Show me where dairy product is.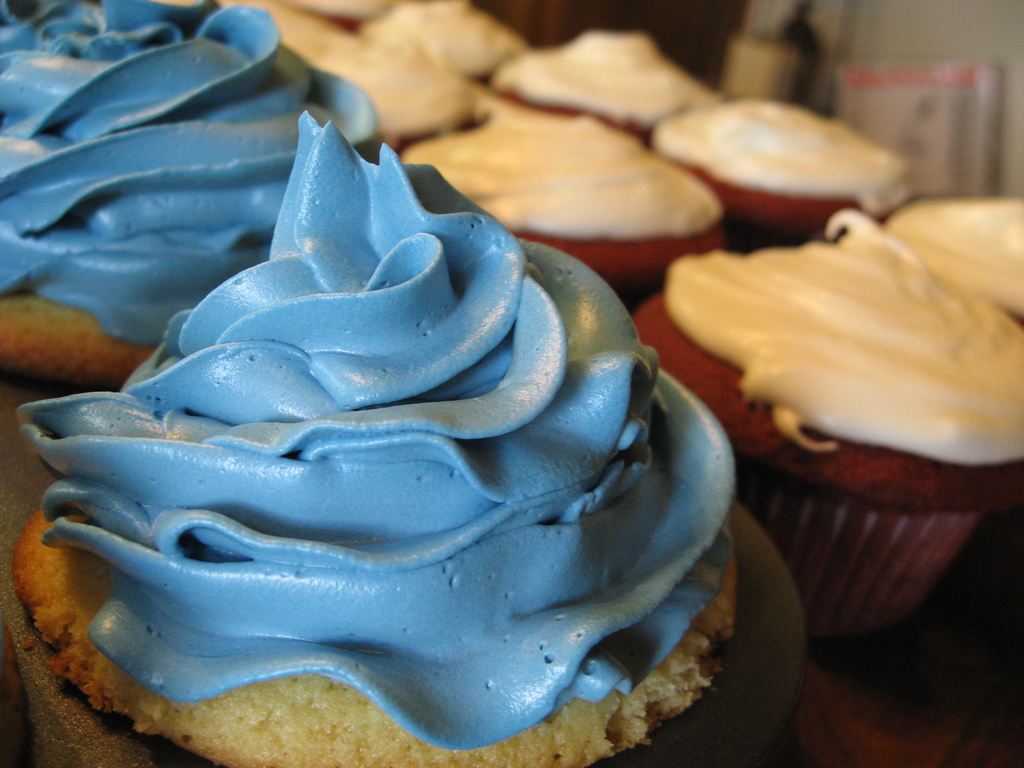
dairy product is at detection(660, 227, 1021, 456).
